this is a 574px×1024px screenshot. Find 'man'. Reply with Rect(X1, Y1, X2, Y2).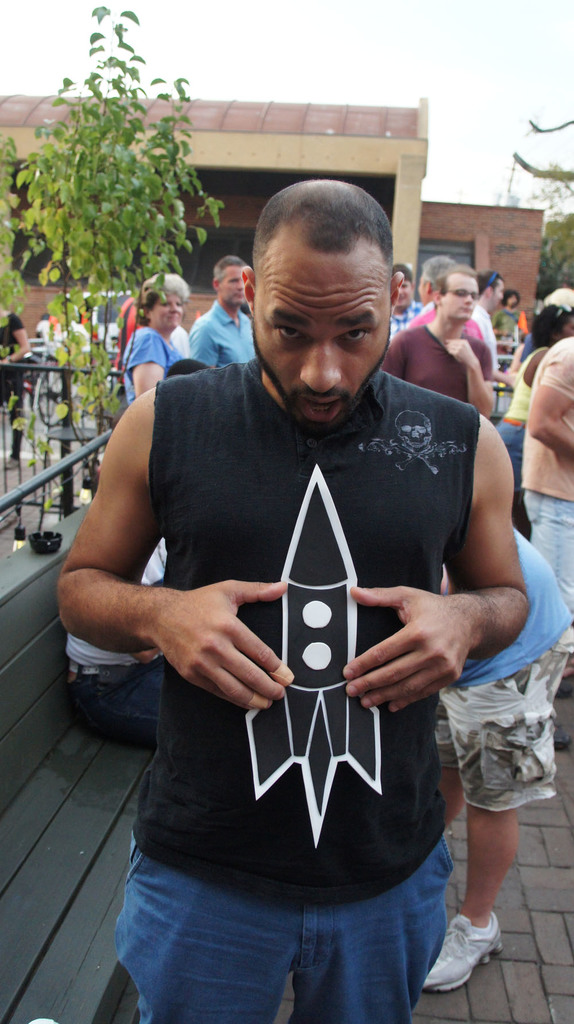
Rect(186, 253, 258, 370).
